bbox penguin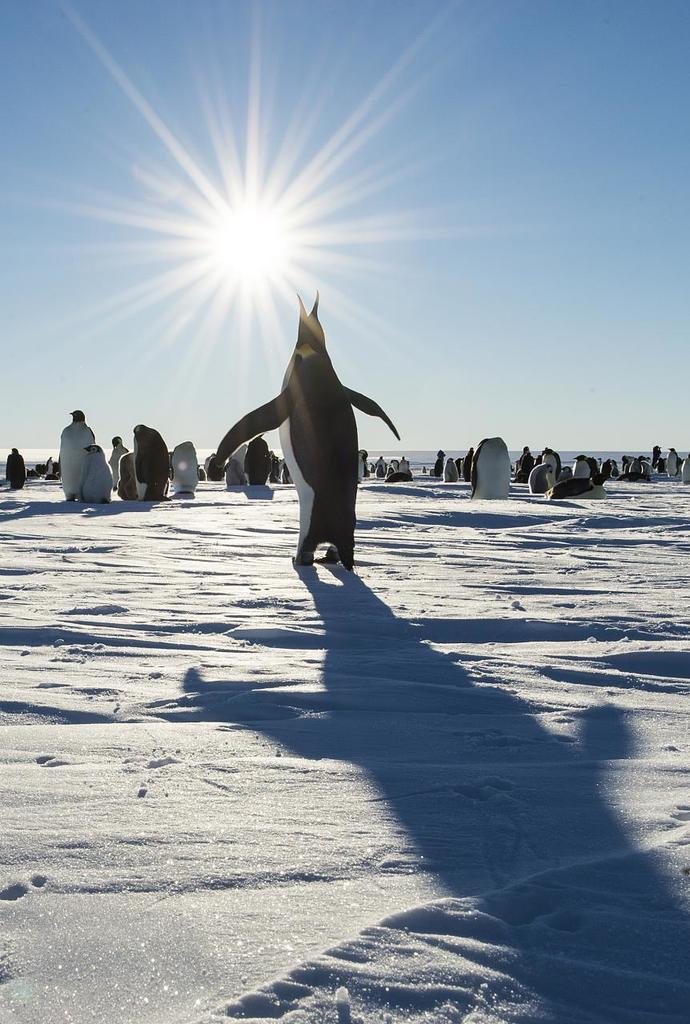
<box>448,461,459,483</box>
